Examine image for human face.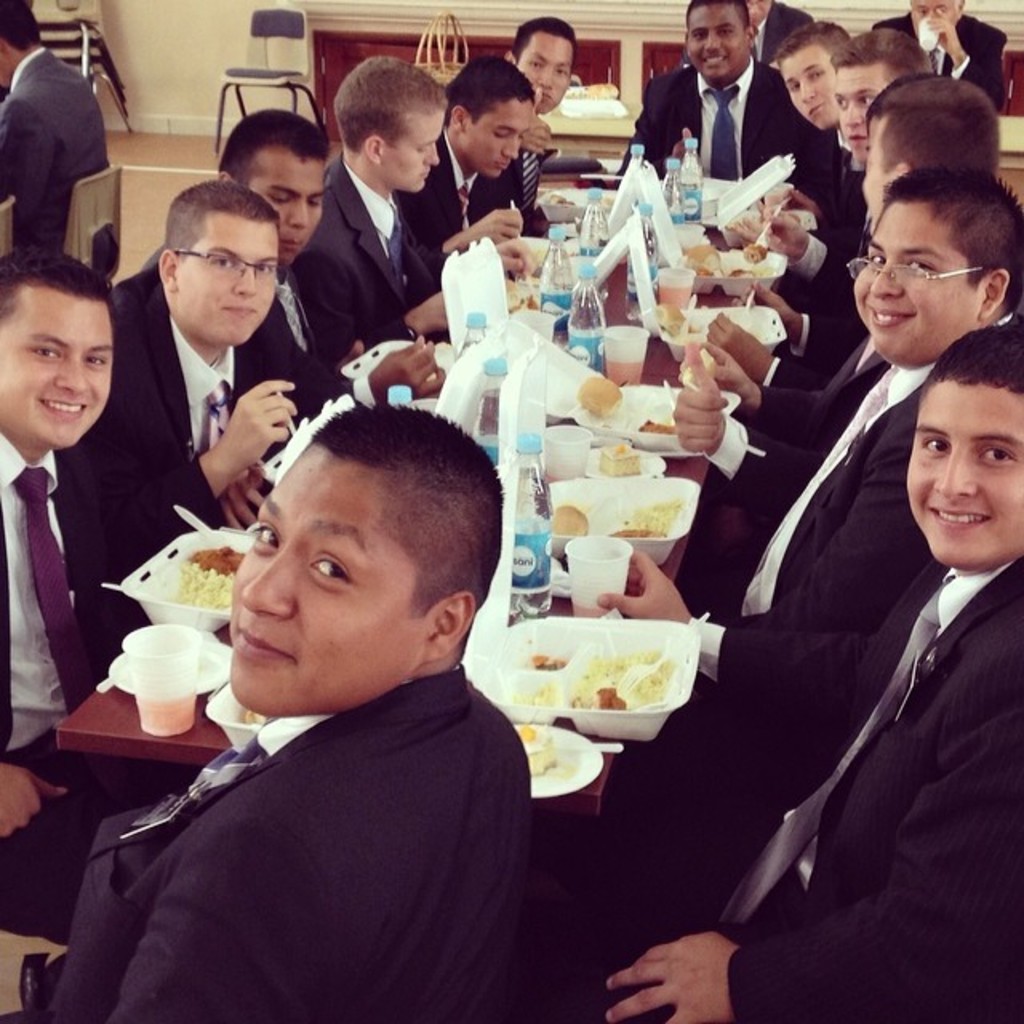
Examination result: 173:219:290:344.
